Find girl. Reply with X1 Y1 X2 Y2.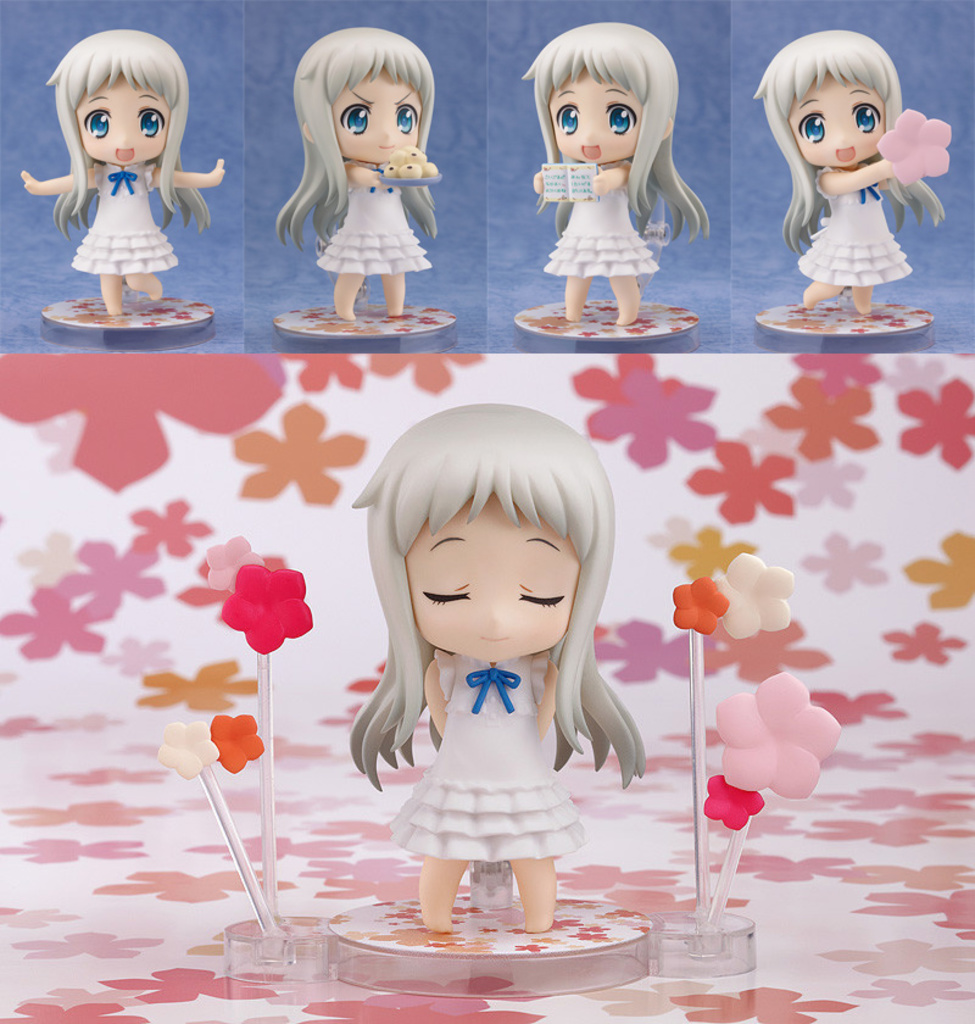
11 22 232 317.
